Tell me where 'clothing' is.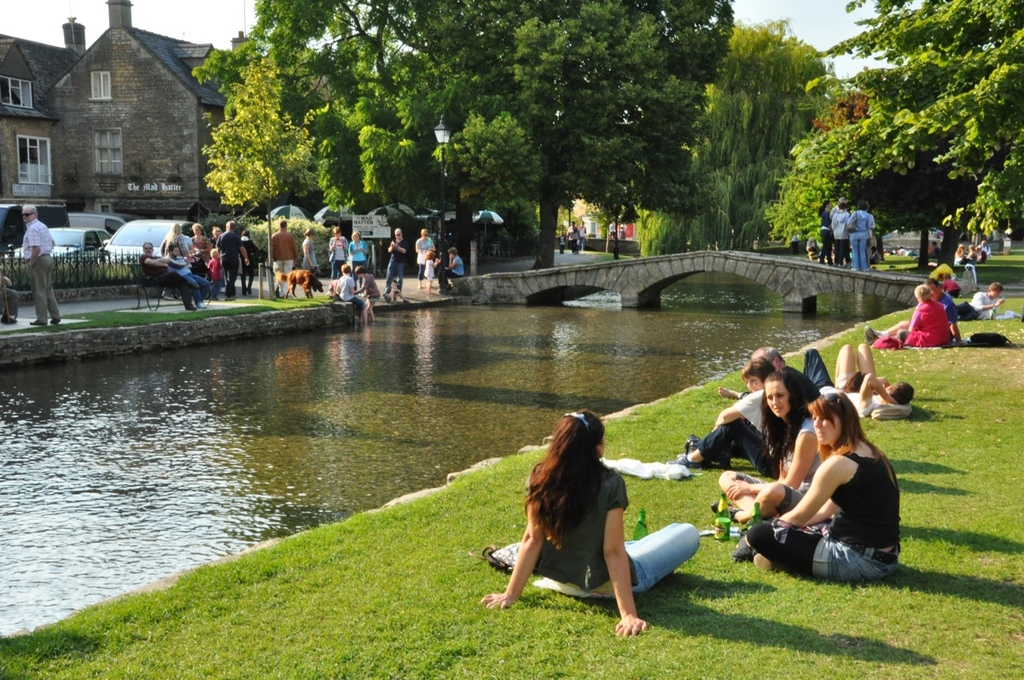
'clothing' is at {"x1": 335, "y1": 272, "x2": 360, "y2": 301}.
